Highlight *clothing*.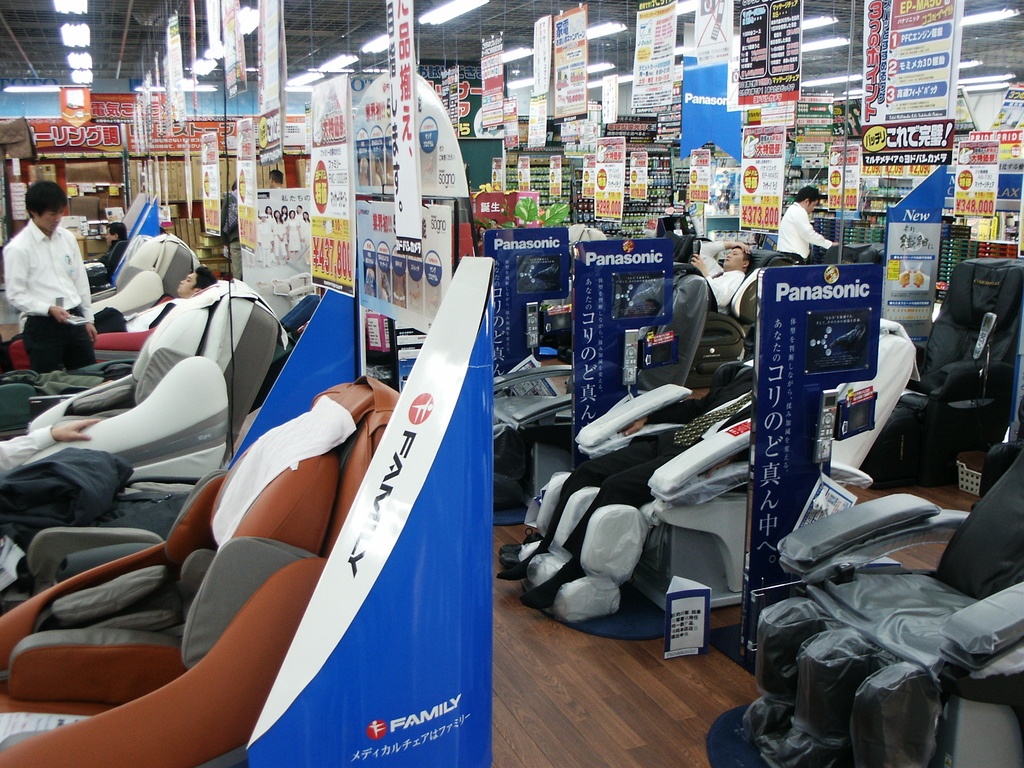
Highlighted region: bbox=(125, 290, 208, 333).
